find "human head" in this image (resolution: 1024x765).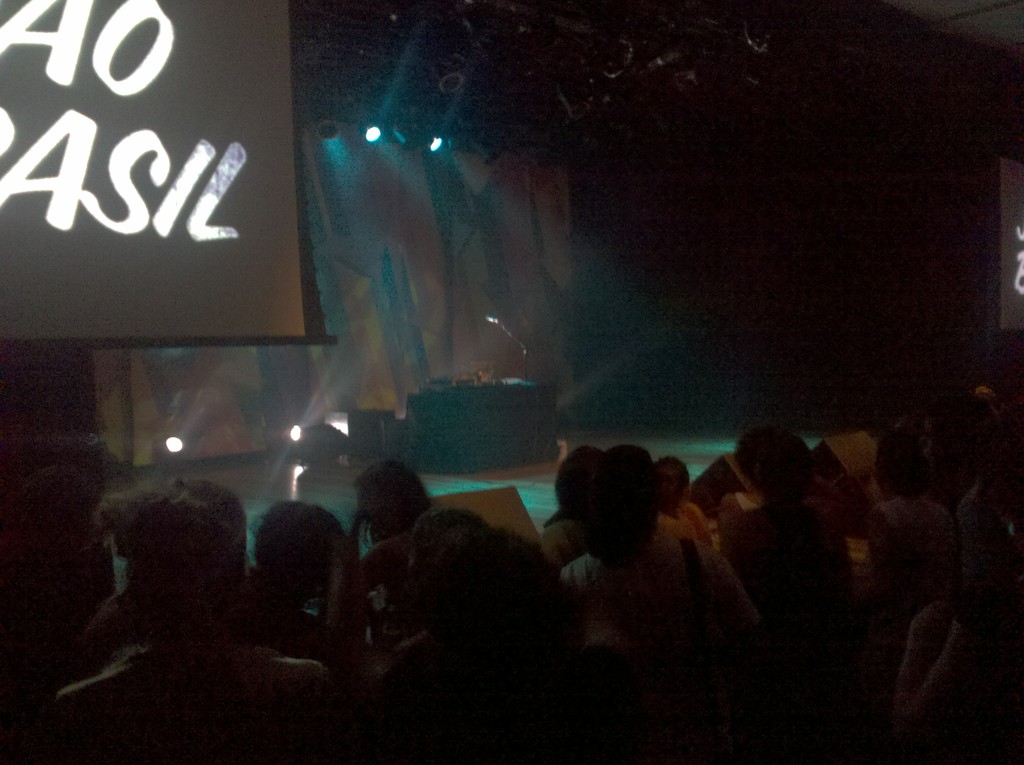
424:525:567:645.
